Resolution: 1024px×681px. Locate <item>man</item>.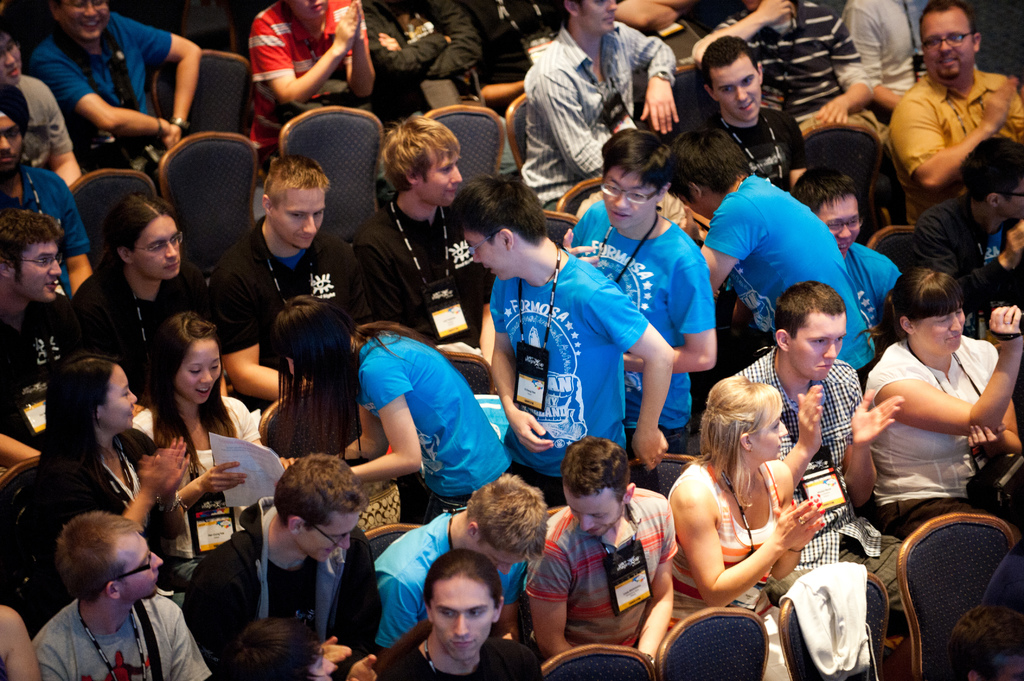
box(834, 0, 955, 129).
